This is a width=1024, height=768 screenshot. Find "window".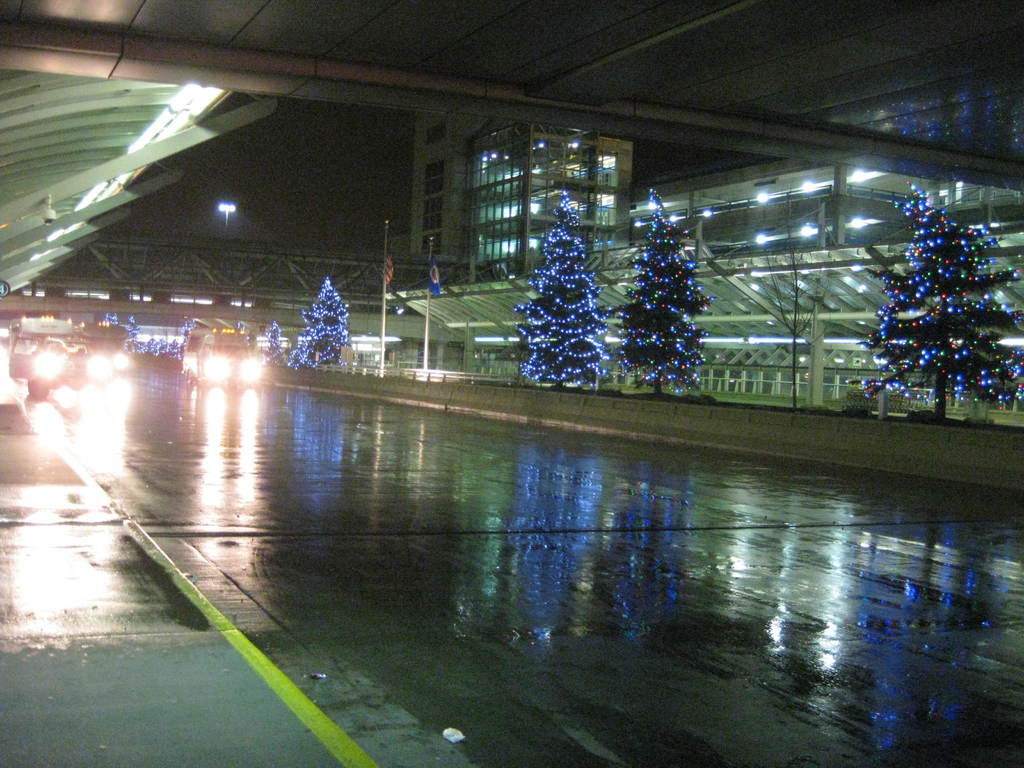
Bounding box: 424, 197, 448, 227.
